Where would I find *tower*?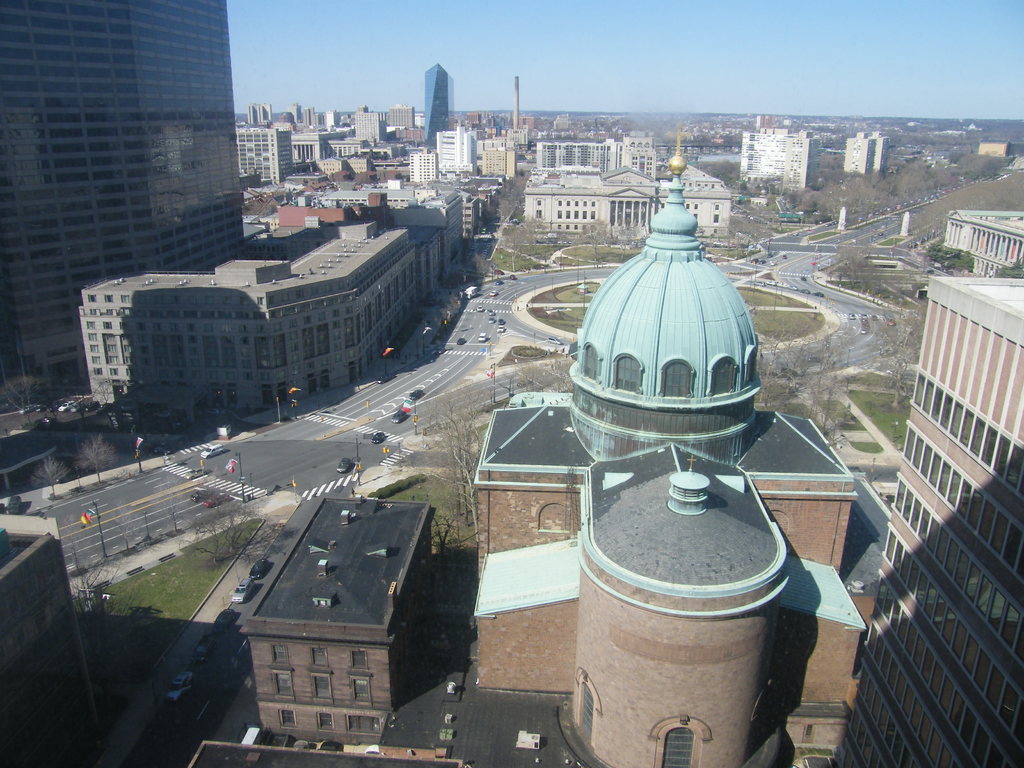
At {"x1": 463, "y1": 120, "x2": 866, "y2": 699}.
